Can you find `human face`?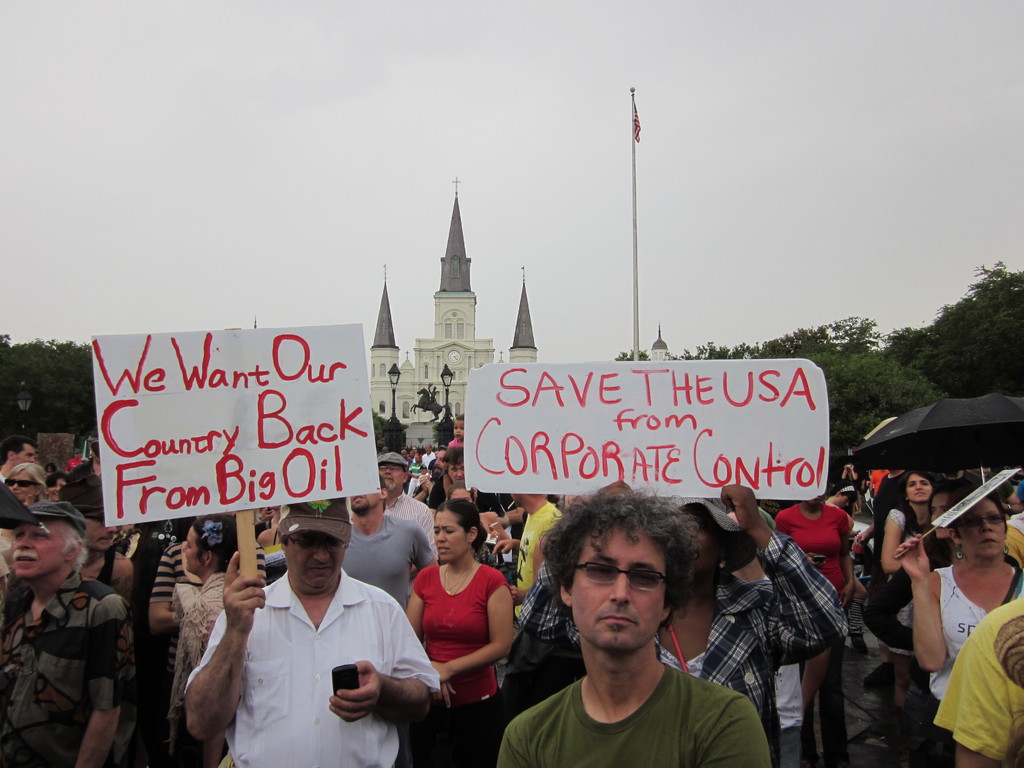
Yes, bounding box: 419:468:428:476.
